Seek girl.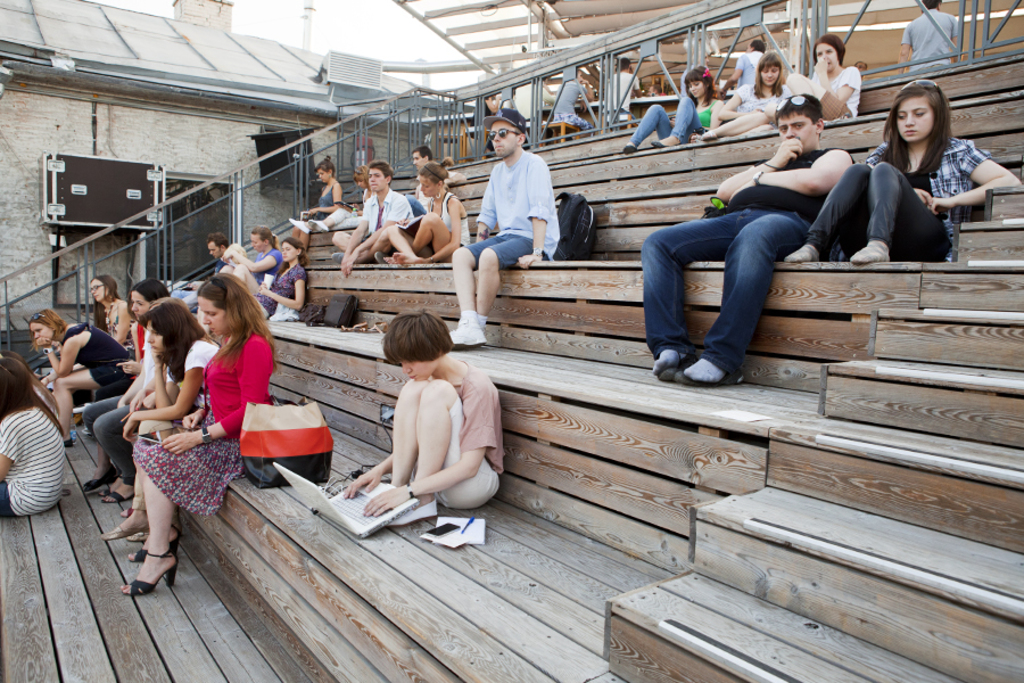
788 28 860 120.
